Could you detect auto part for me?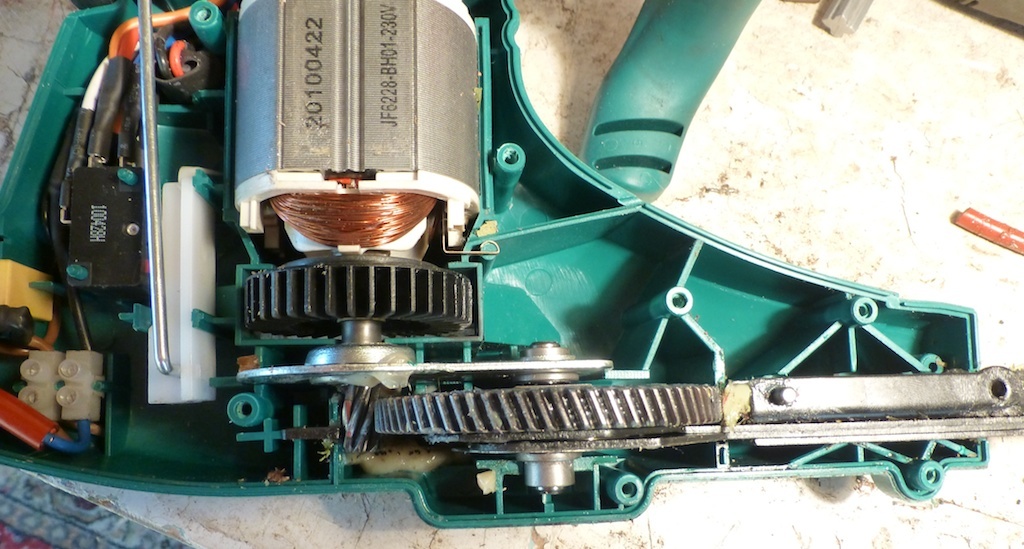
Detection result: <box>0,0,1023,530</box>.
